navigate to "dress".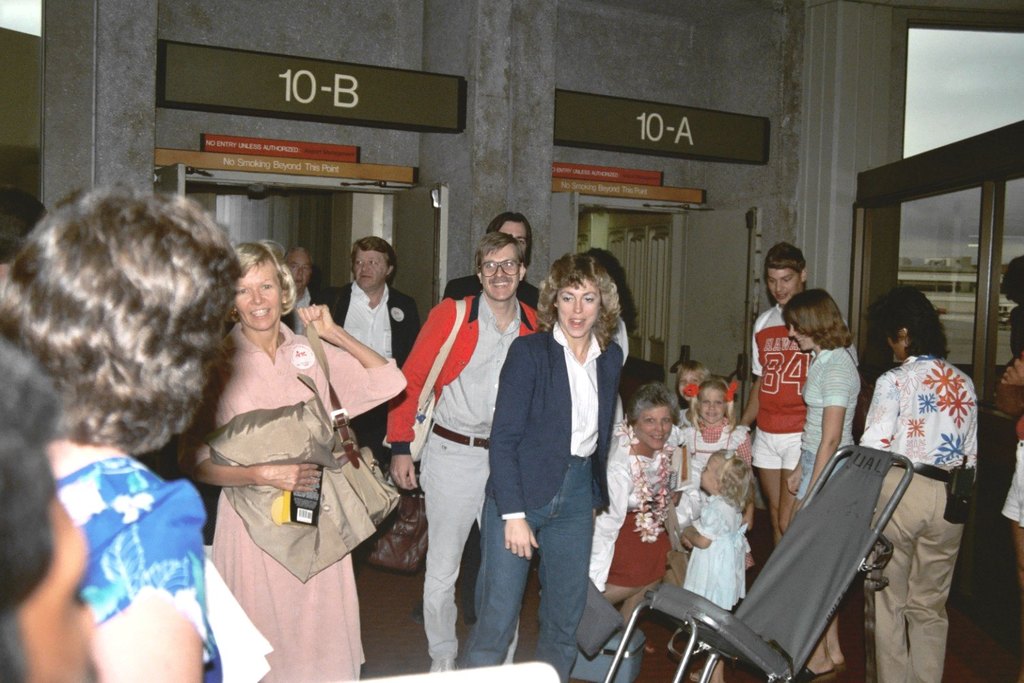
Navigation target: BBox(676, 423, 752, 525).
